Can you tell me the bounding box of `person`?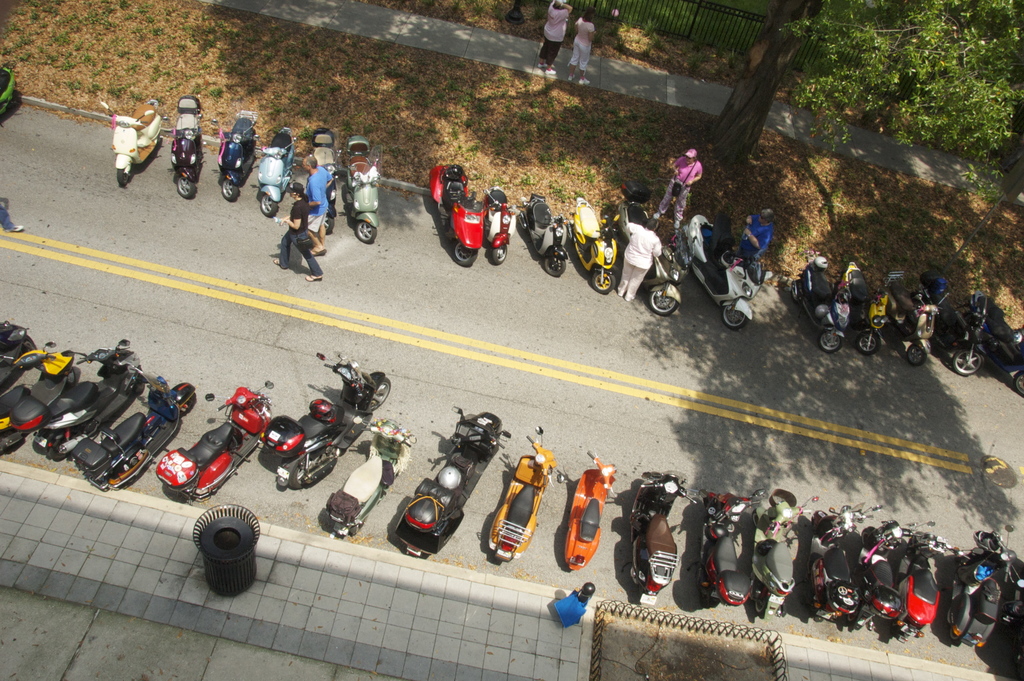
Rect(612, 206, 658, 301).
